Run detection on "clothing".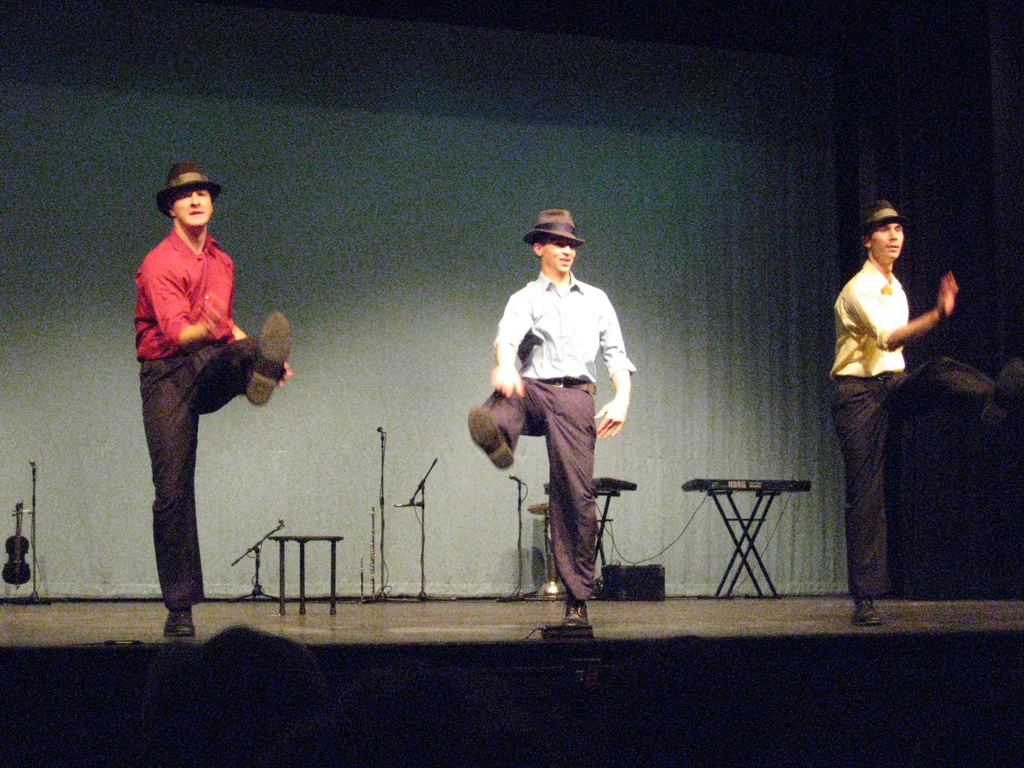
Result: <bbox>127, 227, 292, 609</bbox>.
